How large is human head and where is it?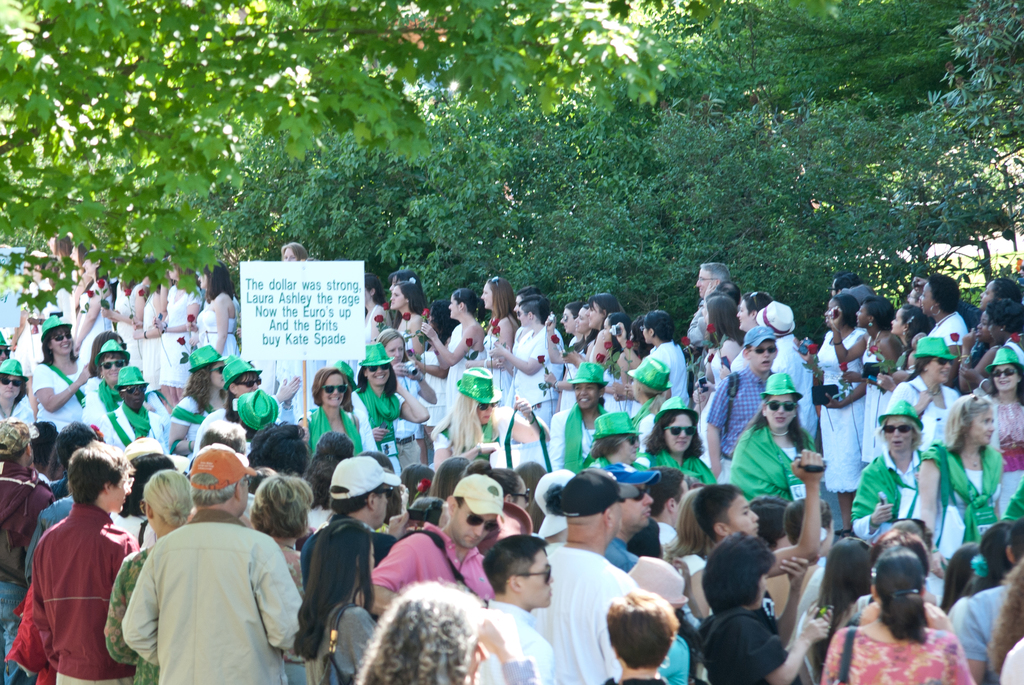
Bounding box: Rect(582, 296, 620, 330).
